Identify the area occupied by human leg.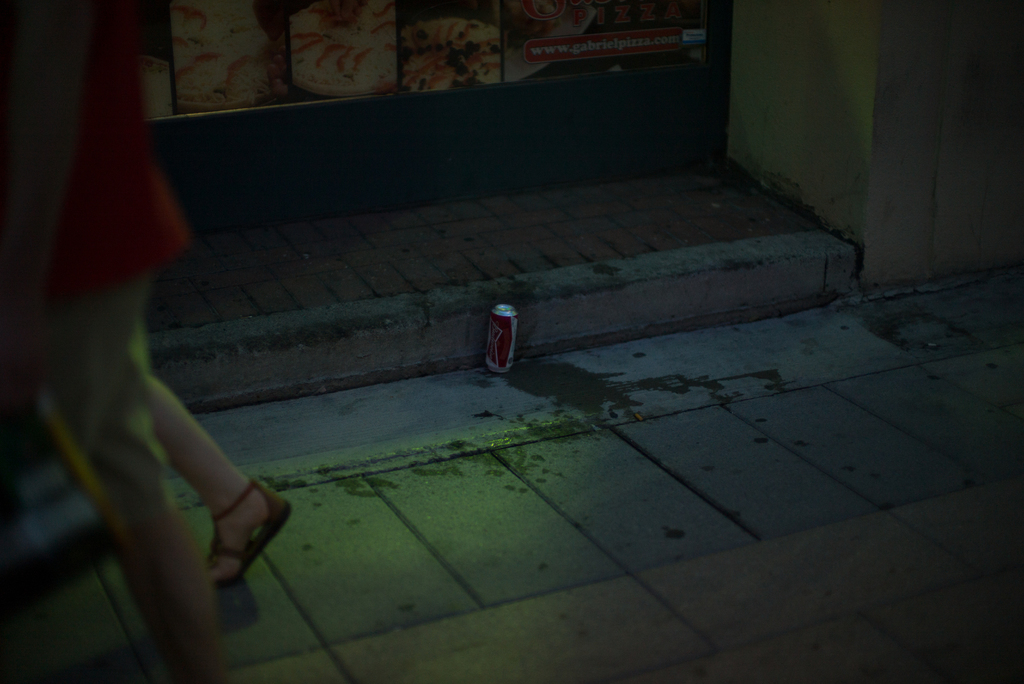
Area: x1=47 y1=270 x2=293 y2=683.
